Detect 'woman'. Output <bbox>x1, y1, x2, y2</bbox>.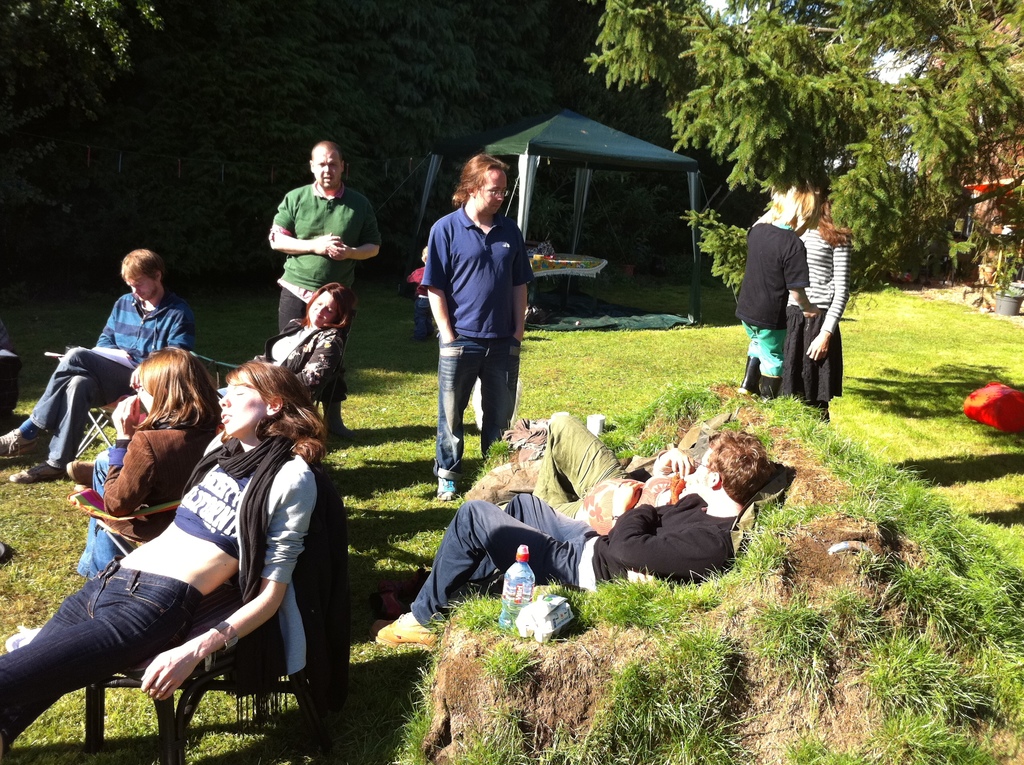
<bbox>77, 349, 226, 586</bbox>.
